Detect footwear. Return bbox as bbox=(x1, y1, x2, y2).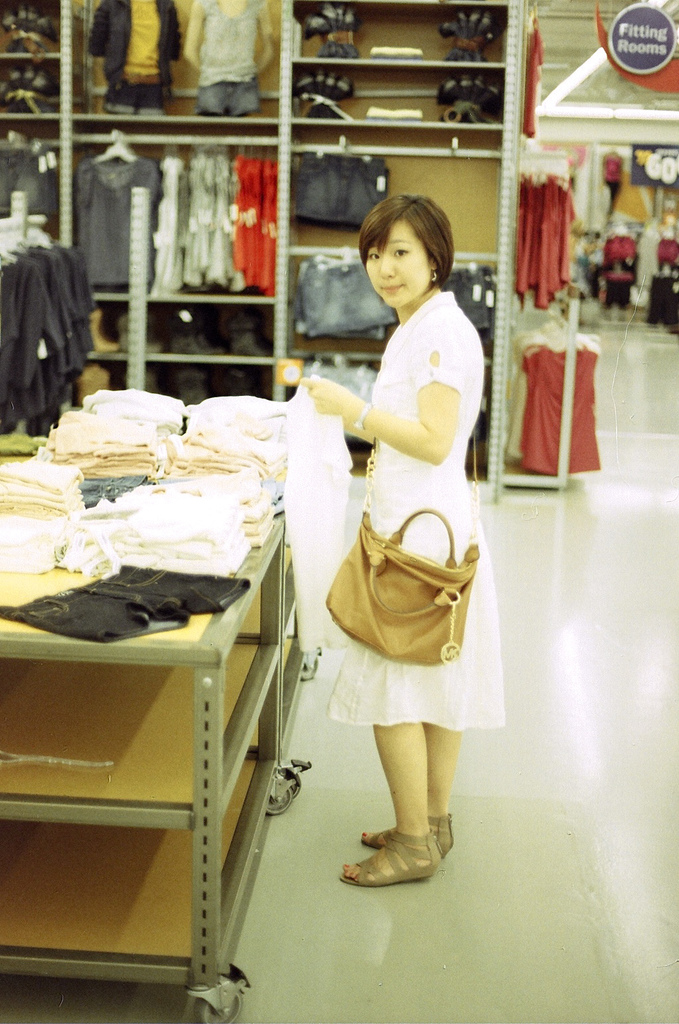
bbox=(351, 805, 459, 858).
